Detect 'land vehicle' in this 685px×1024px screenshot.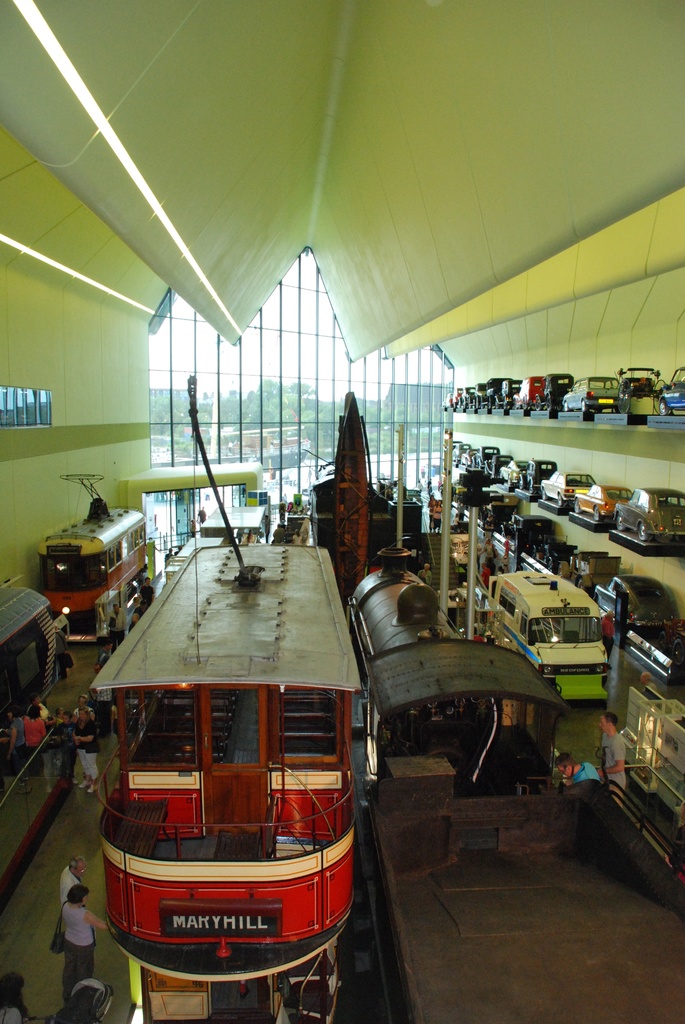
Detection: (466,380,487,412).
